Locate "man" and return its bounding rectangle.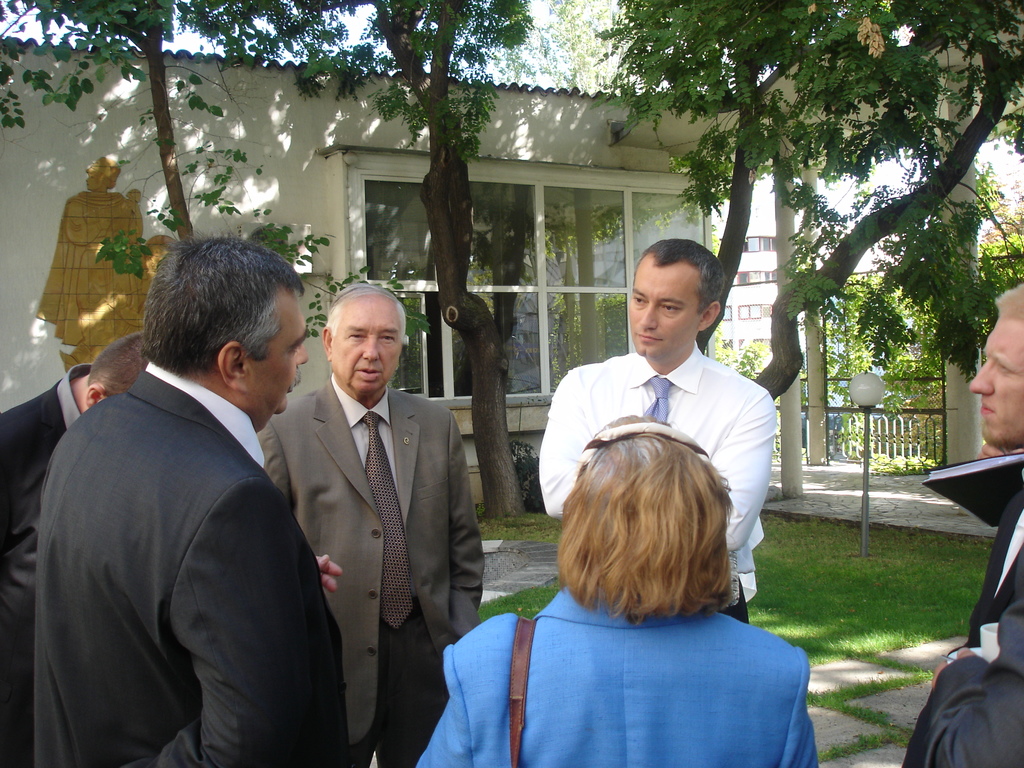
[899,280,1023,767].
